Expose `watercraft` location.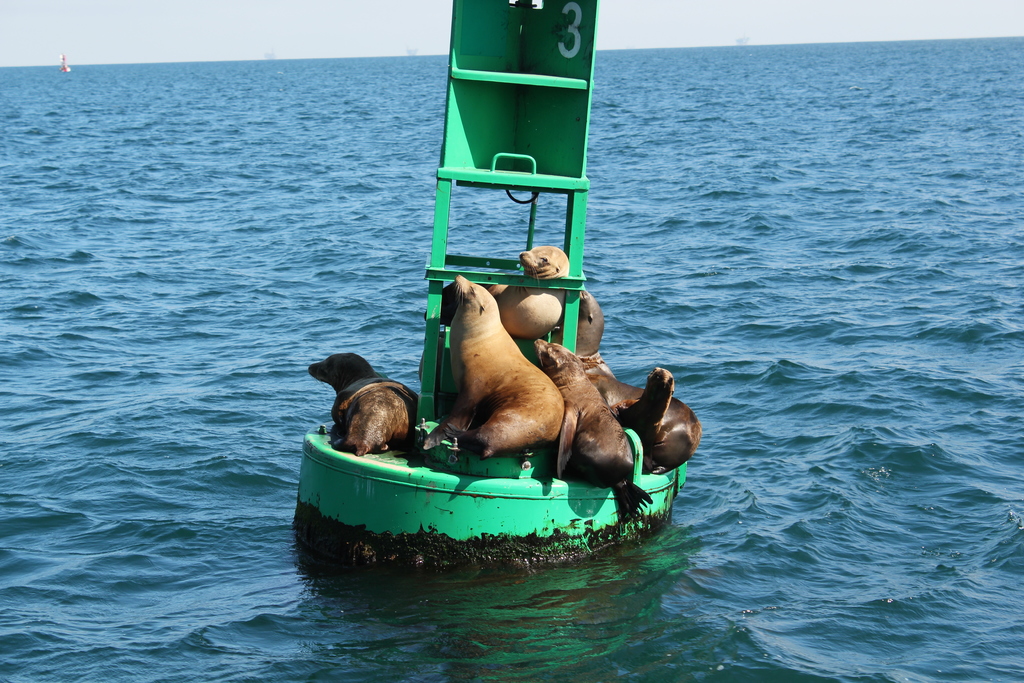
Exposed at Rect(303, 86, 719, 535).
